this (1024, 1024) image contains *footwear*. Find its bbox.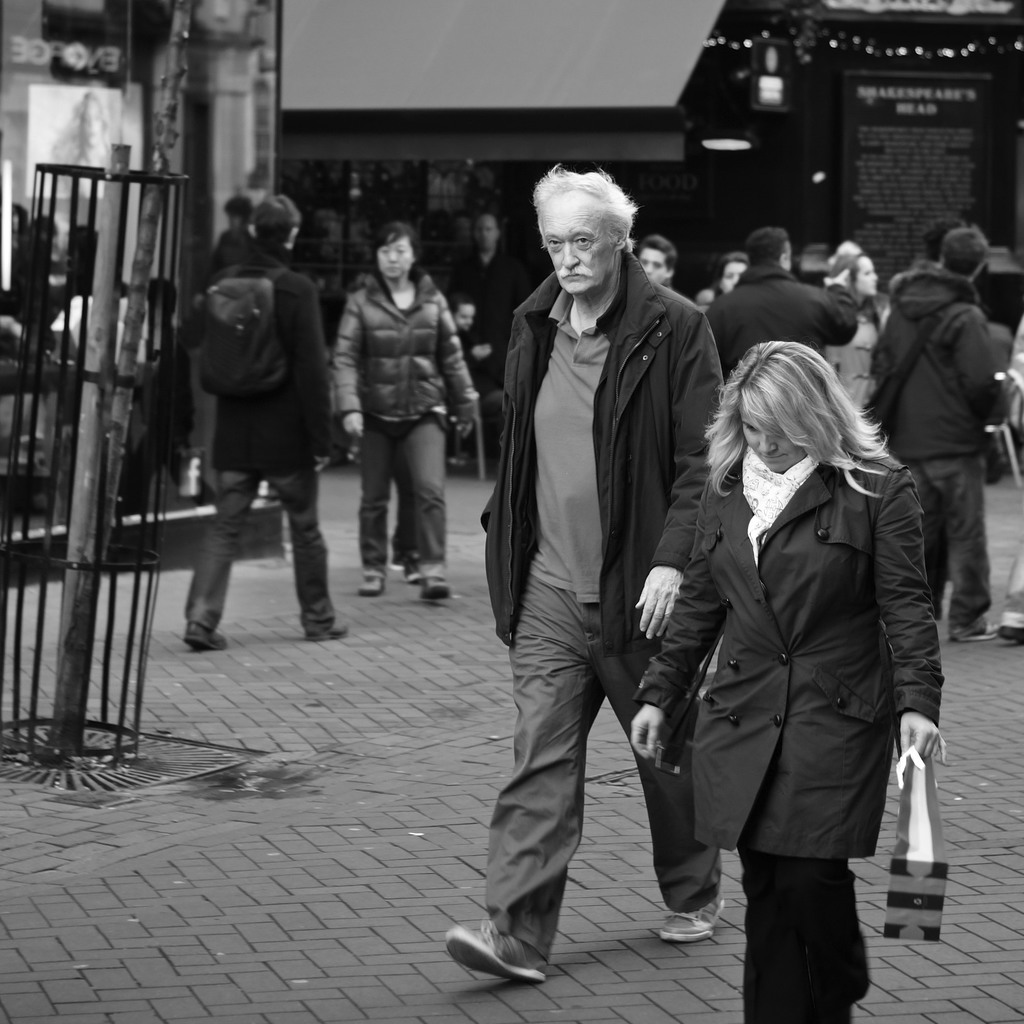
select_region(302, 620, 349, 643).
